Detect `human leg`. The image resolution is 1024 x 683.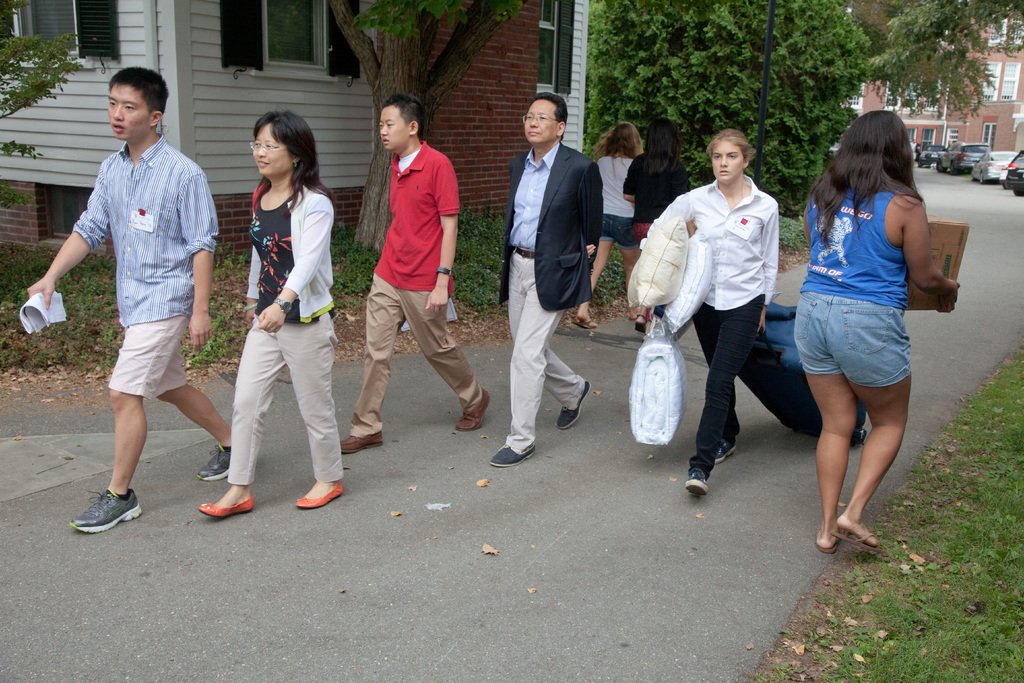
(81, 342, 170, 534).
